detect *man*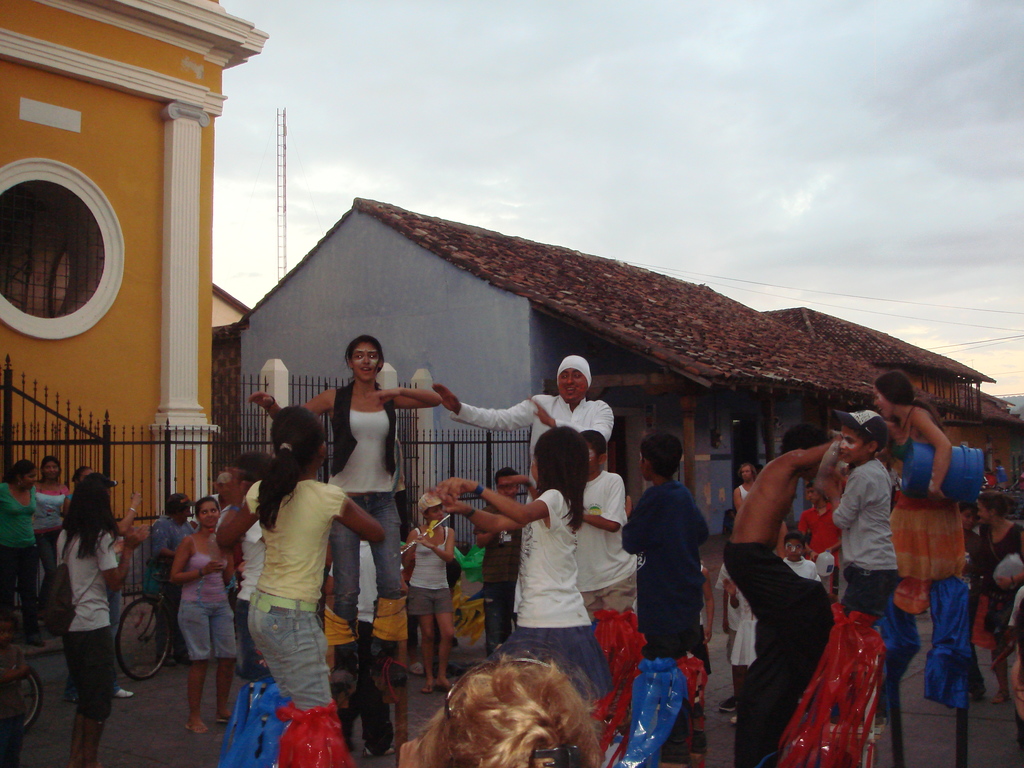
(left=233, top=451, right=273, bottom=492)
